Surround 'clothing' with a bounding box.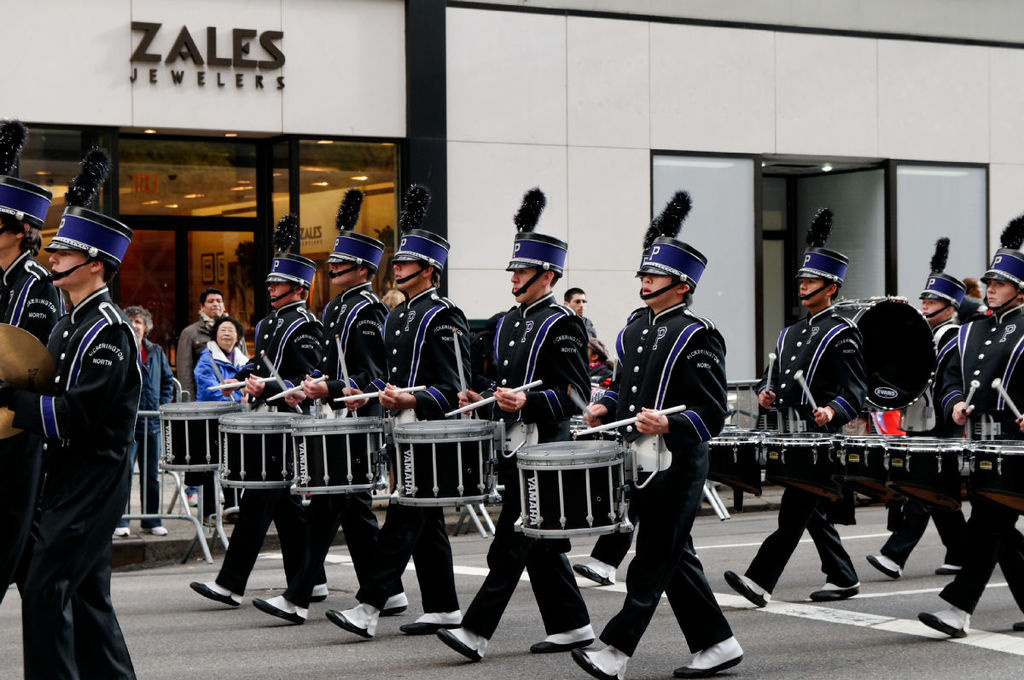
x1=14, y1=226, x2=161, y2=671.
